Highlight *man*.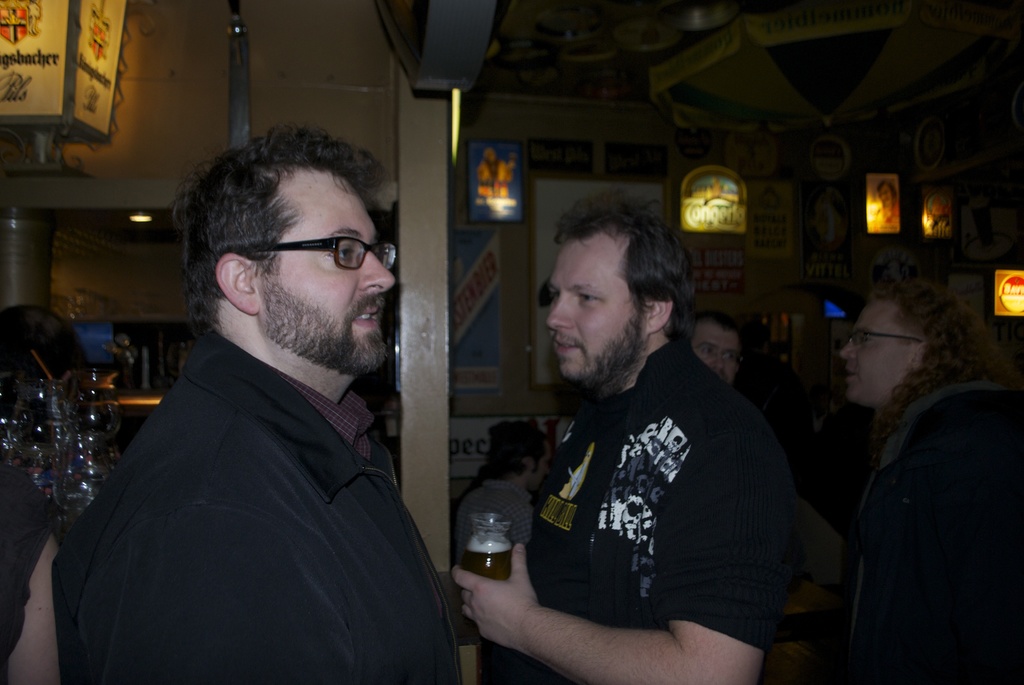
Highlighted region: (685, 303, 746, 407).
